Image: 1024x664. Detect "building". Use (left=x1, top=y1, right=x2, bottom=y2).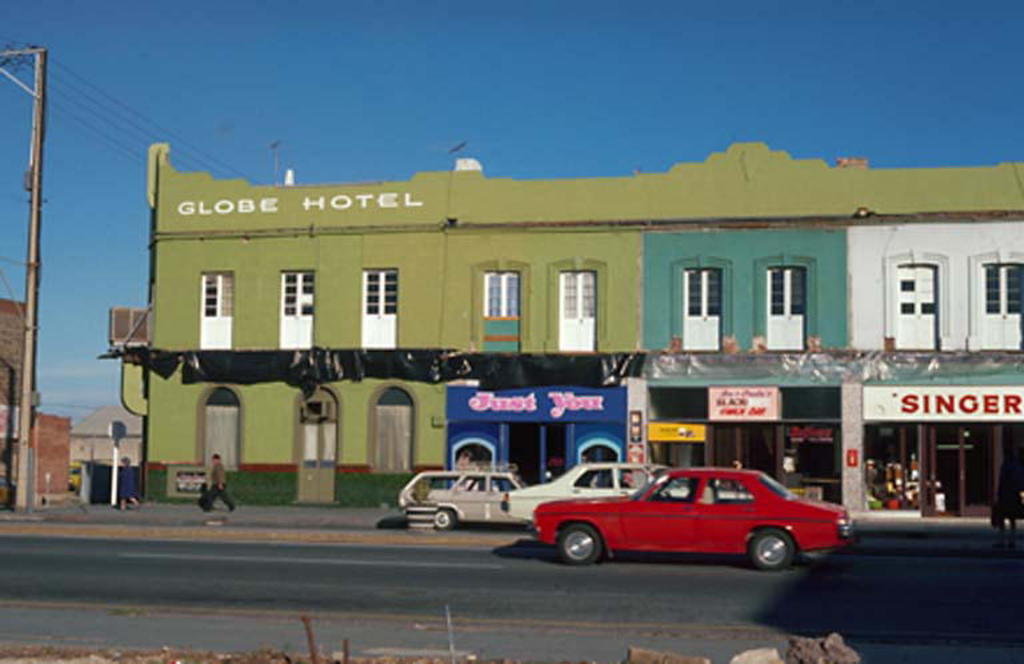
(left=0, top=297, right=71, bottom=512).
